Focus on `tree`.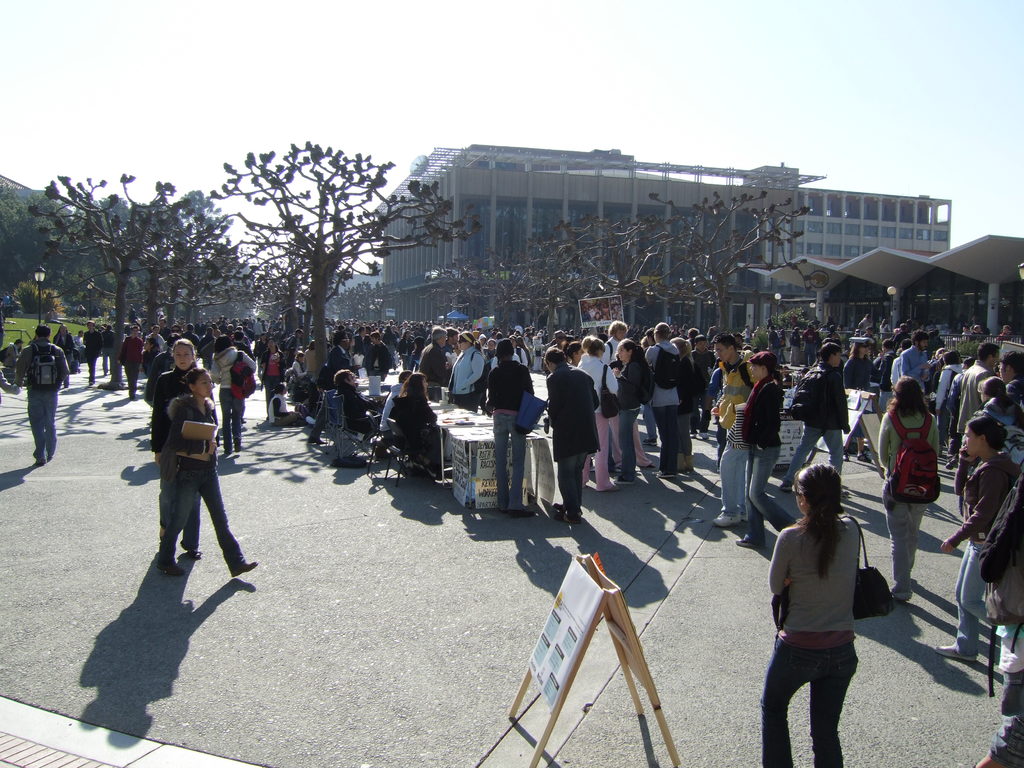
Focused at (x1=342, y1=287, x2=382, y2=315).
